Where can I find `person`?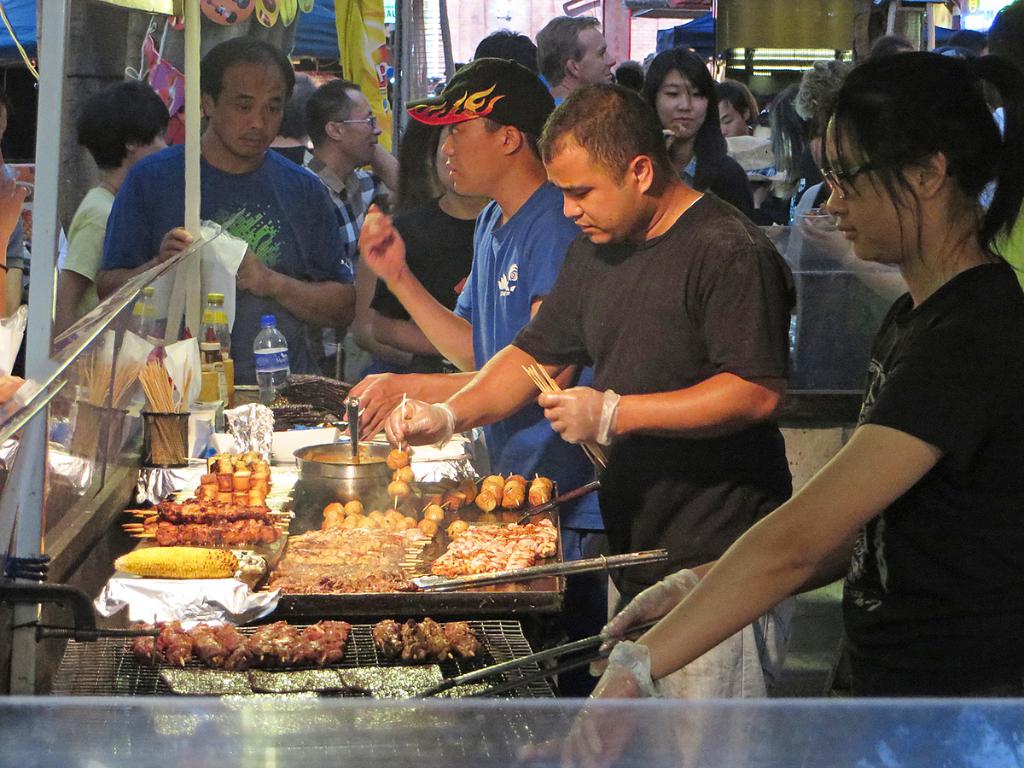
You can find it at 0:85:29:410.
